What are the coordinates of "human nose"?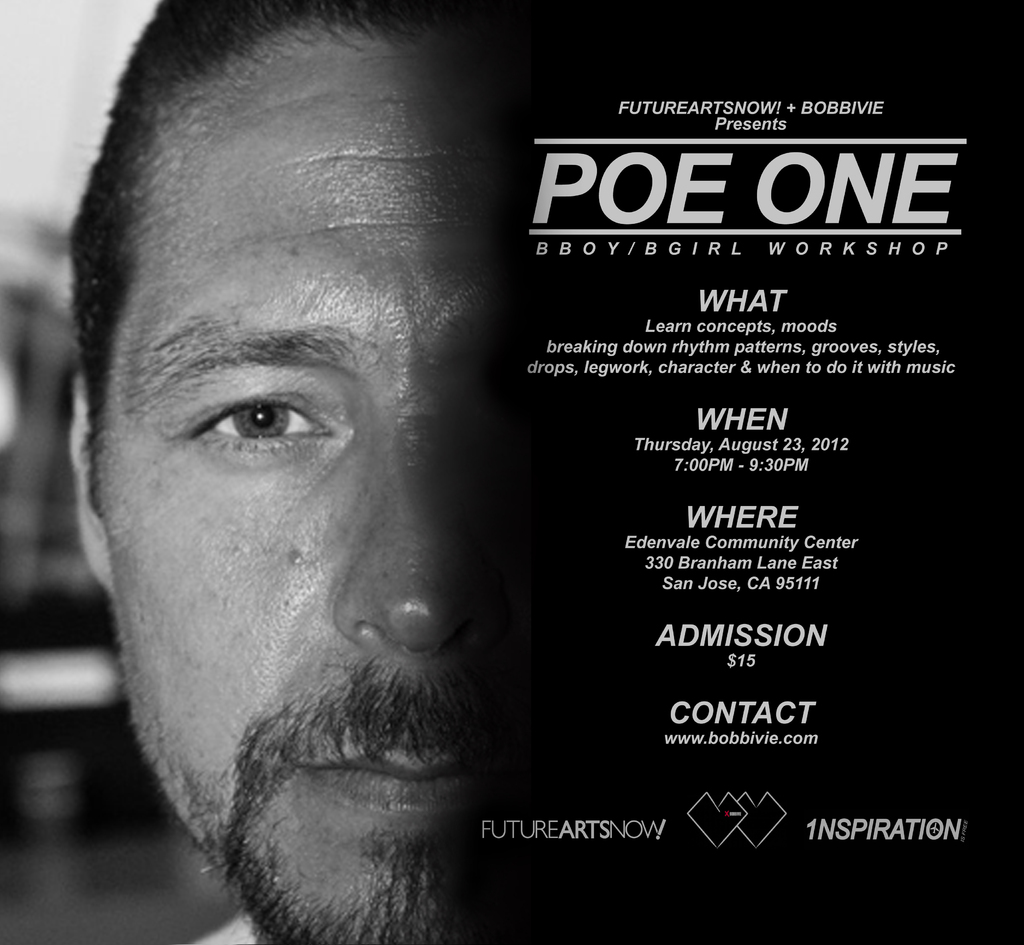
(x1=333, y1=425, x2=468, y2=659).
